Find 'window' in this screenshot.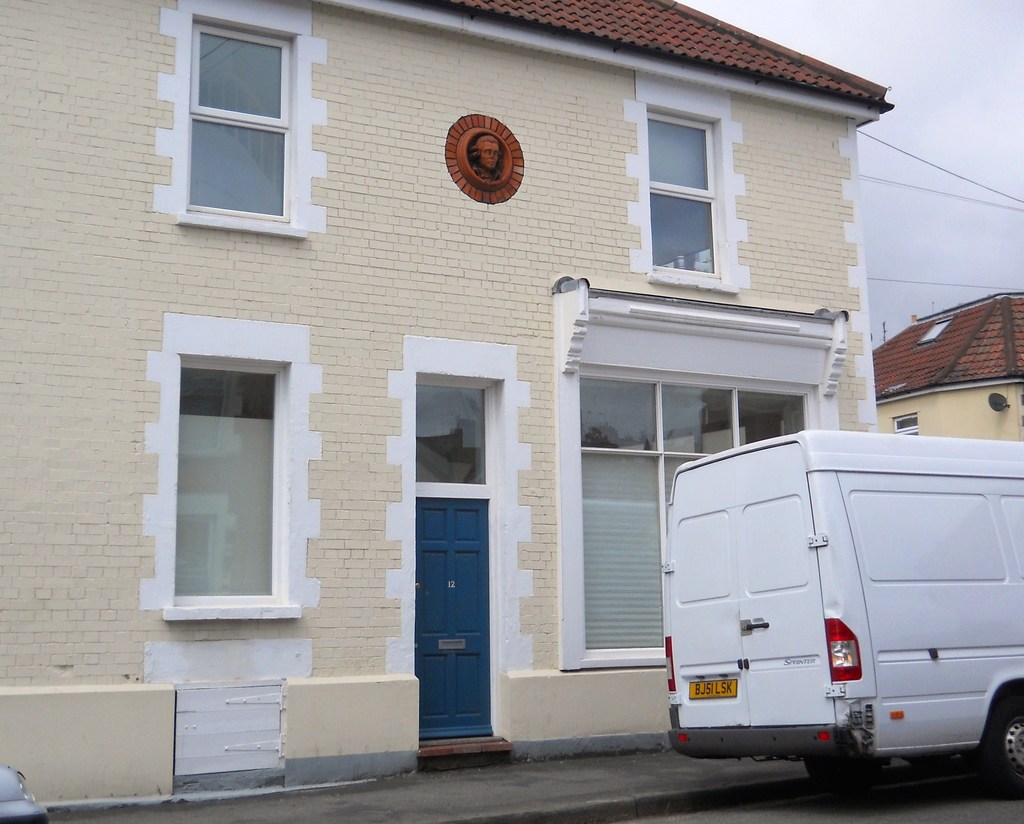
The bounding box for 'window' is [135,309,322,627].
